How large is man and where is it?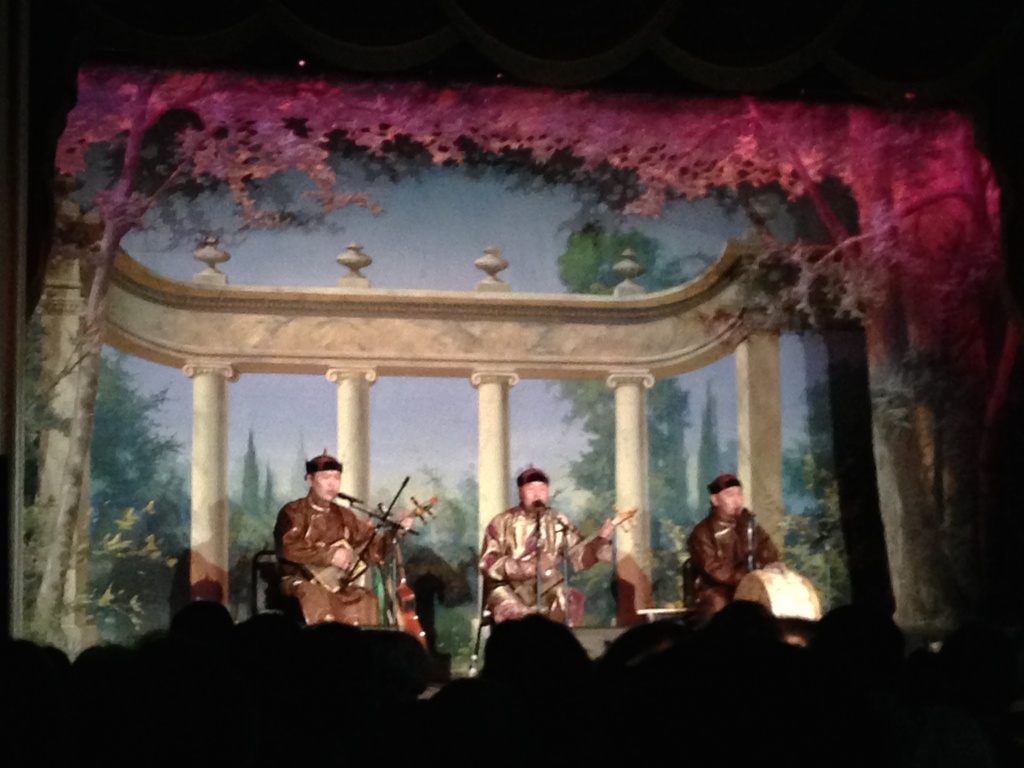
Bounding box: <bbox>685, 472, 783, 623</bbox>.
